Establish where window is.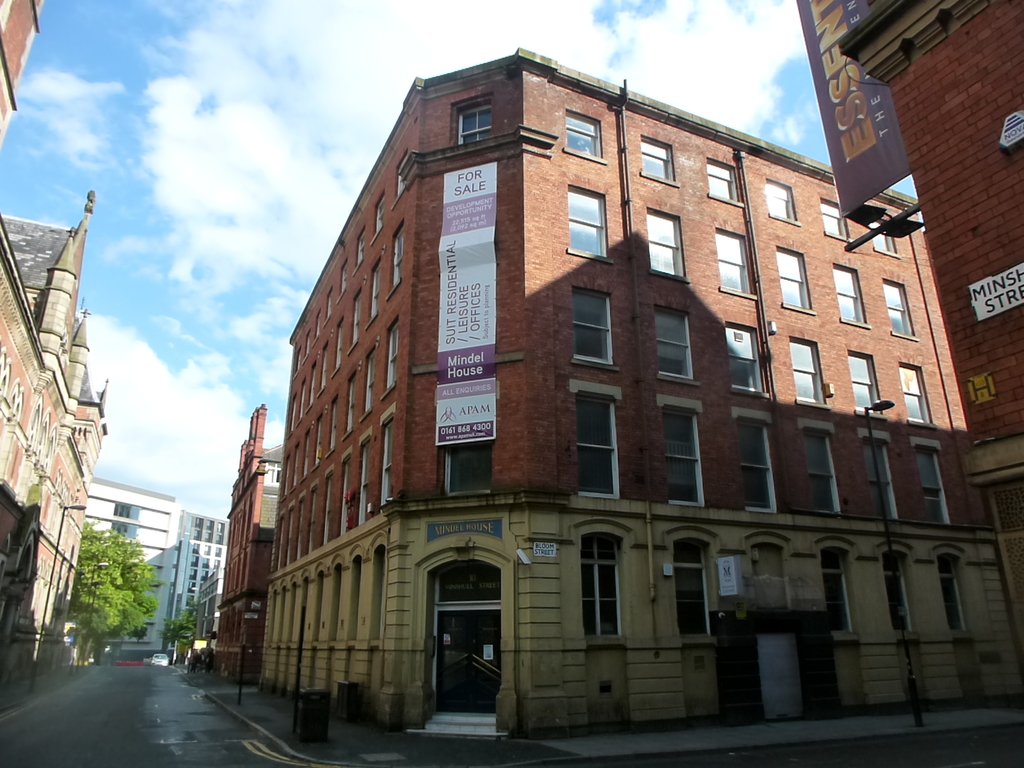
Established at box(566, 186, 611, 261).
